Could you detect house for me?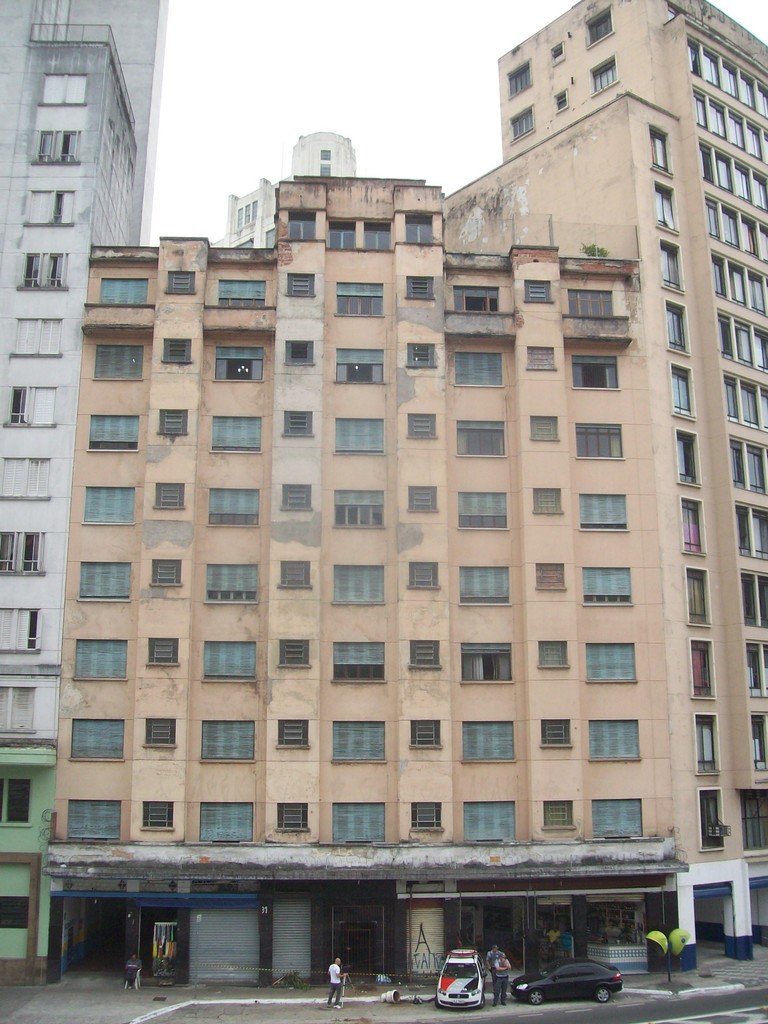
Detection result: select_region(45, 0, 767, 988).
